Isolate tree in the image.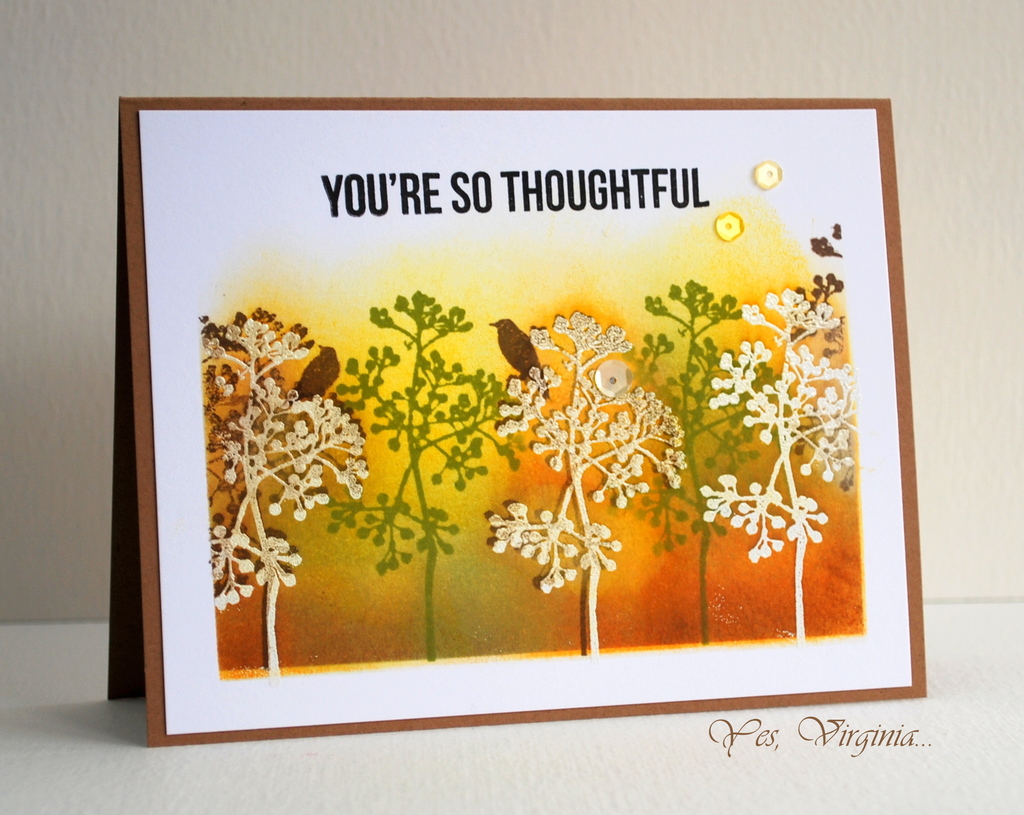
Isolated region: 320:284:529:667.
